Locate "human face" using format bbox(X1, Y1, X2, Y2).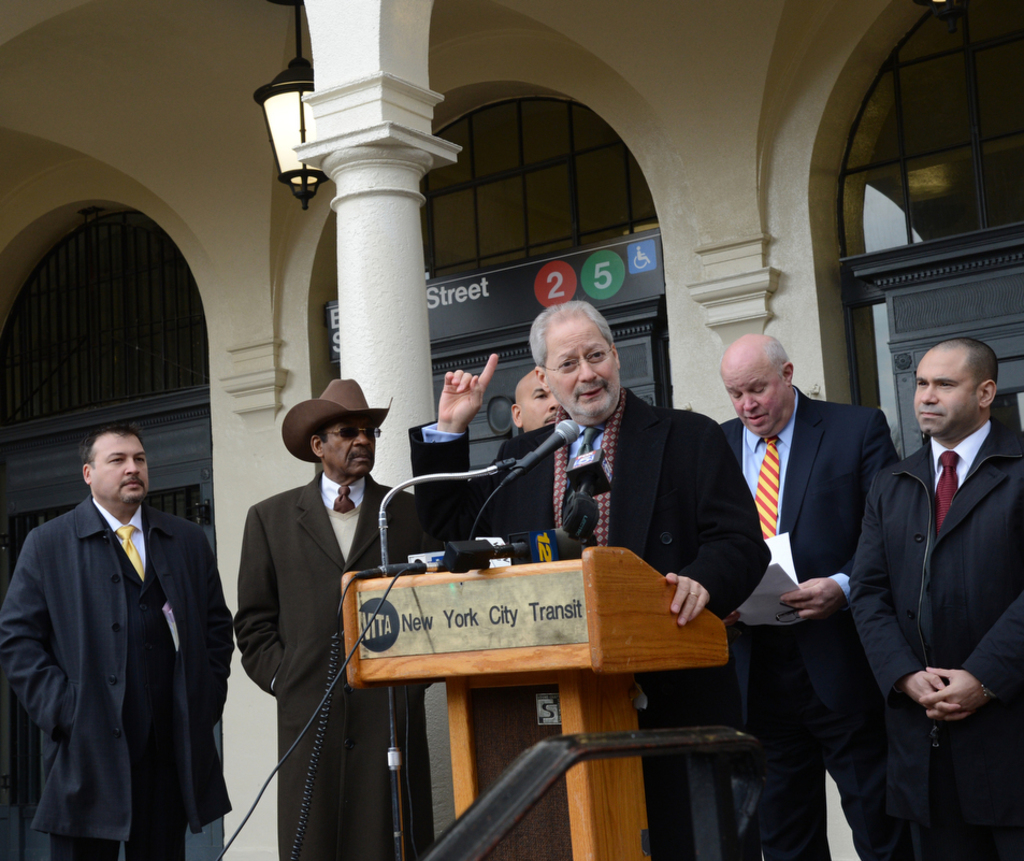
bbox(723, 360, 792, 442).
